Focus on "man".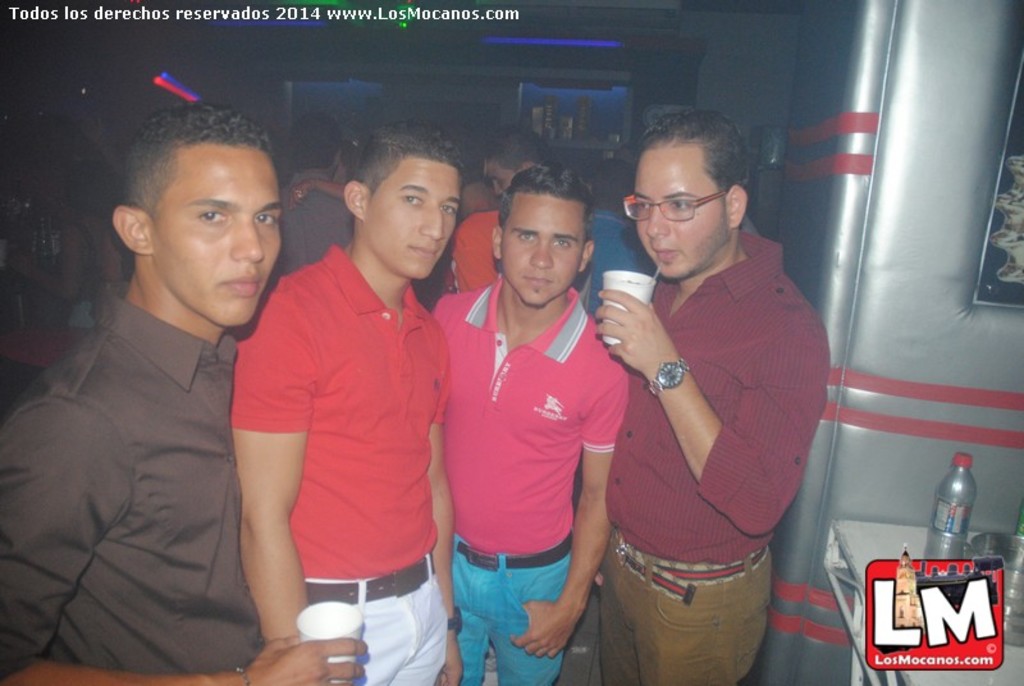
Focused at region(19, 95, 314, 674).
